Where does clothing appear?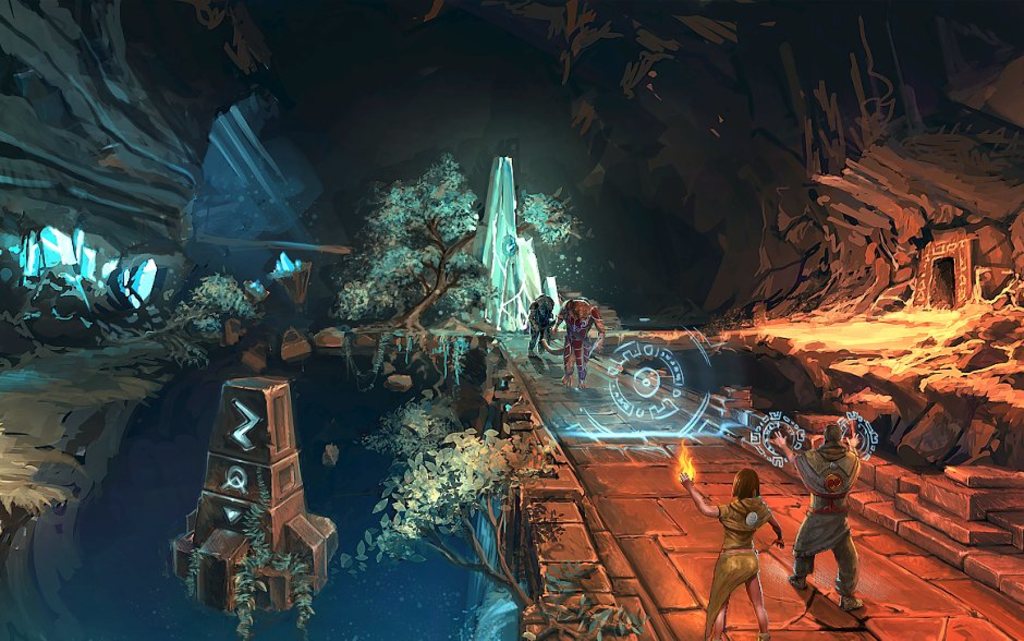
Appears at region(787, 404, 869, 604).
